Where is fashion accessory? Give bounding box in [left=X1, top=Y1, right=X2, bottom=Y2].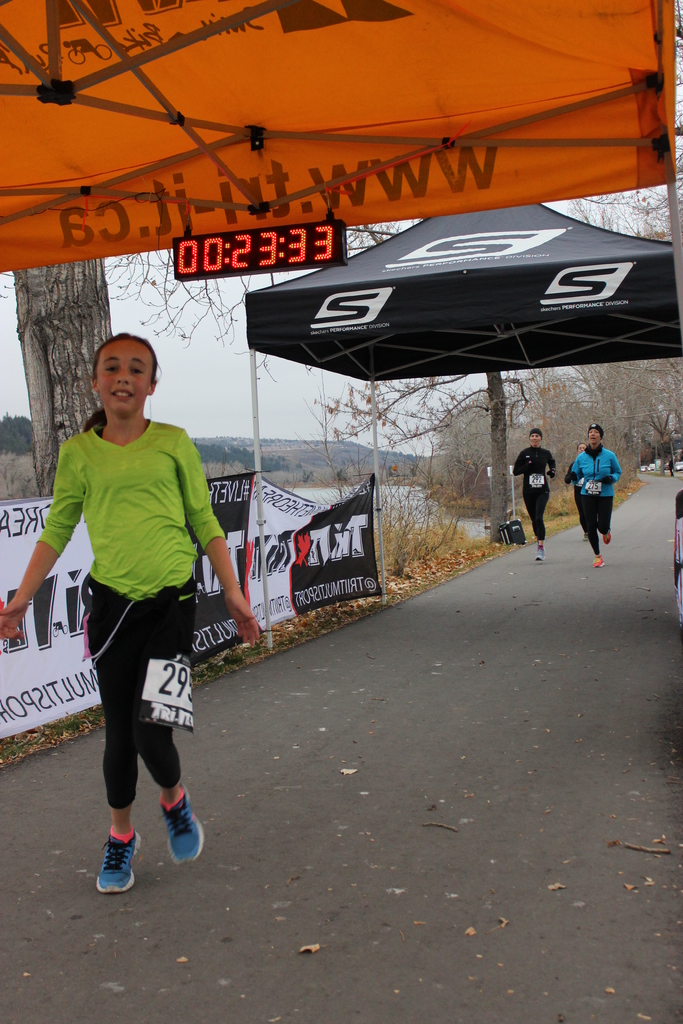
[left=157, top=787, right=206, bottom=867].
